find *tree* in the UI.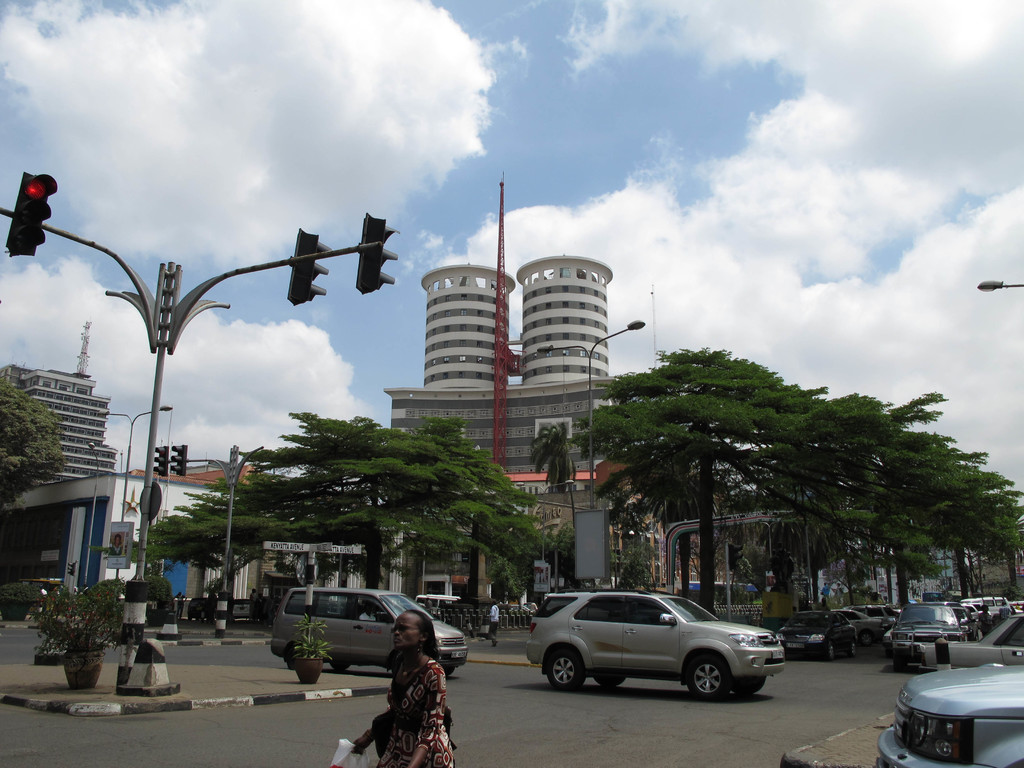
UI element at crop(614, 538, 661, 595).
